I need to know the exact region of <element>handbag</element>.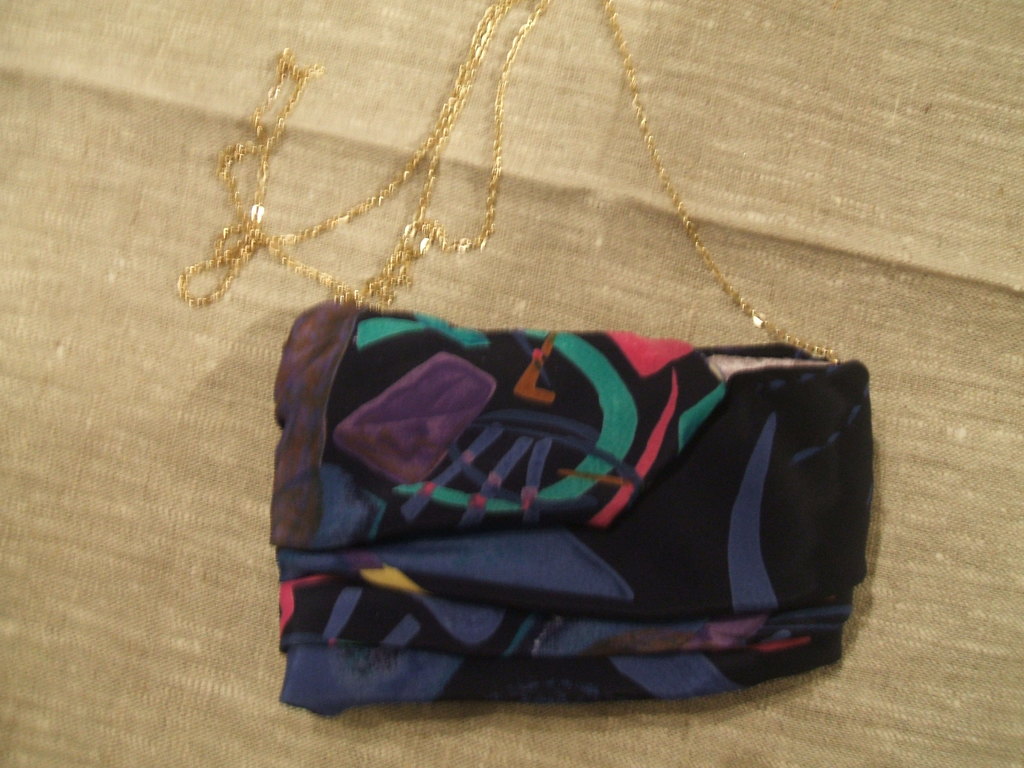
Region: {"x1": 173, "y1": 0, "x2": 874, "y2": 717}.
